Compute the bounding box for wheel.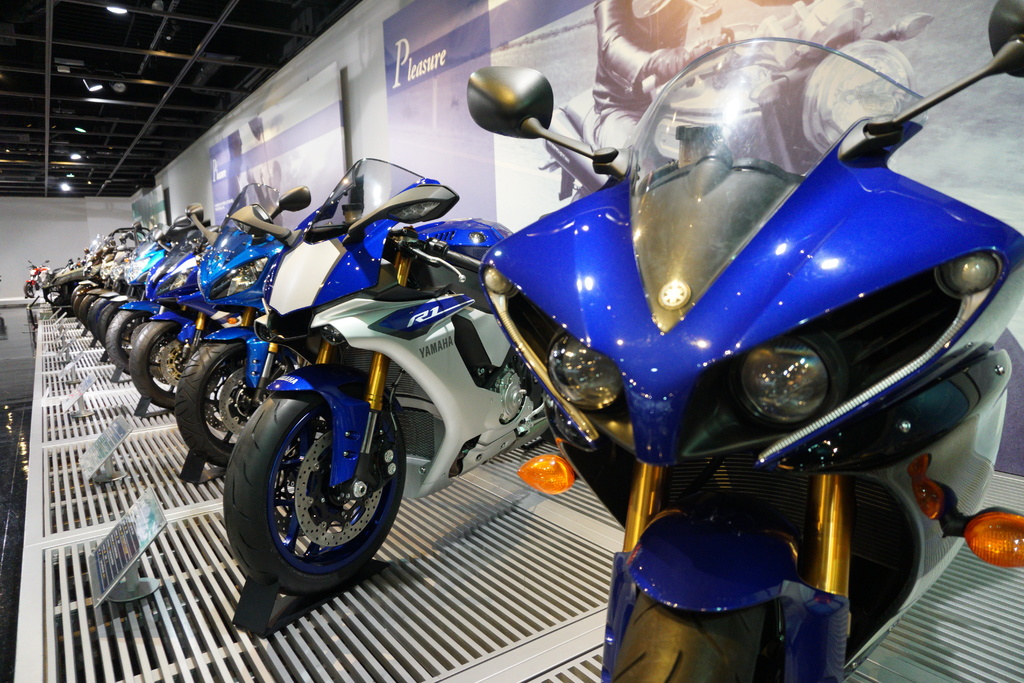
170 337 315 462.
